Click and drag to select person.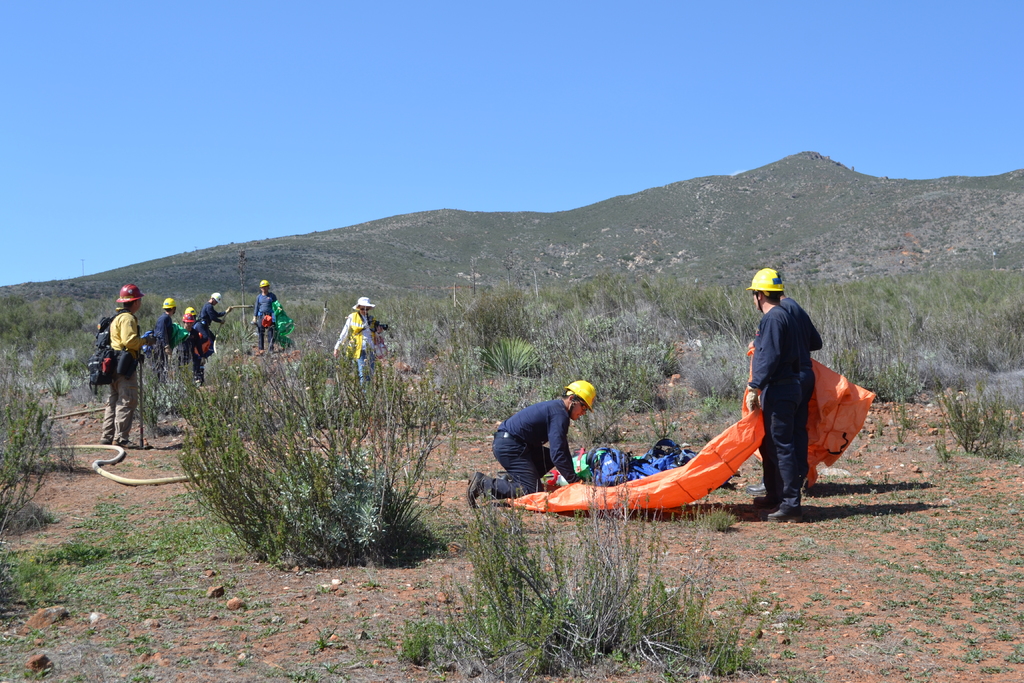
Selection: box=[746, 270, 822, 505].
